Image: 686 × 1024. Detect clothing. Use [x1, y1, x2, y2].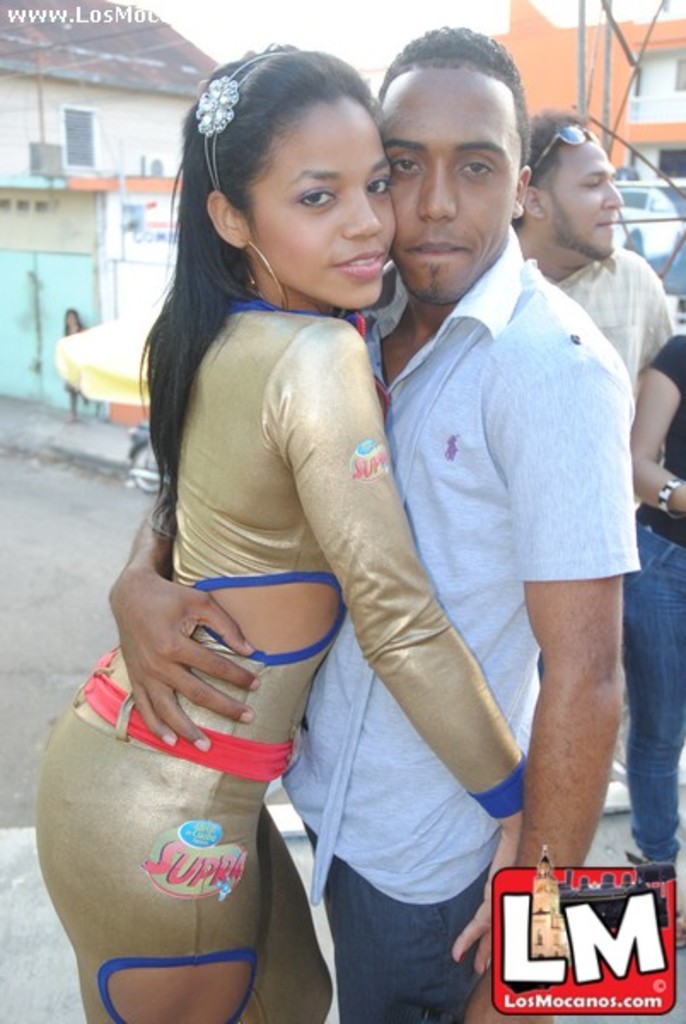
[36, 300, 534, 1022].
